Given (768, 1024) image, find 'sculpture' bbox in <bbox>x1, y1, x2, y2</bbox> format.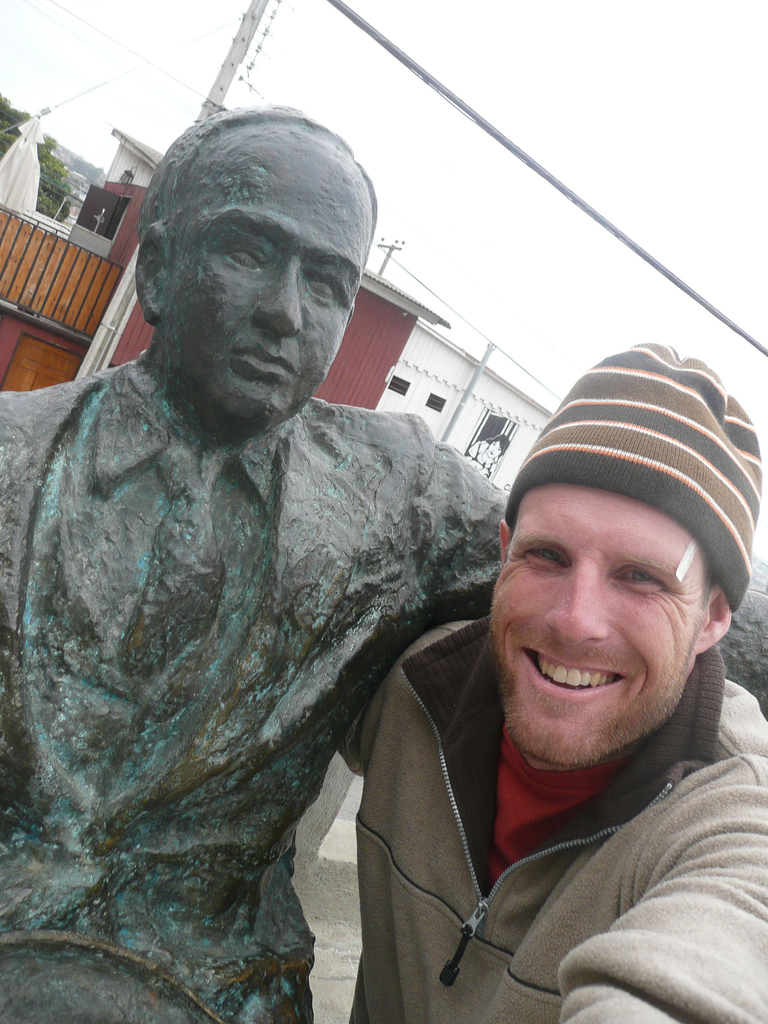
<bbox>0, 102, 767, 1023</bbox>.
